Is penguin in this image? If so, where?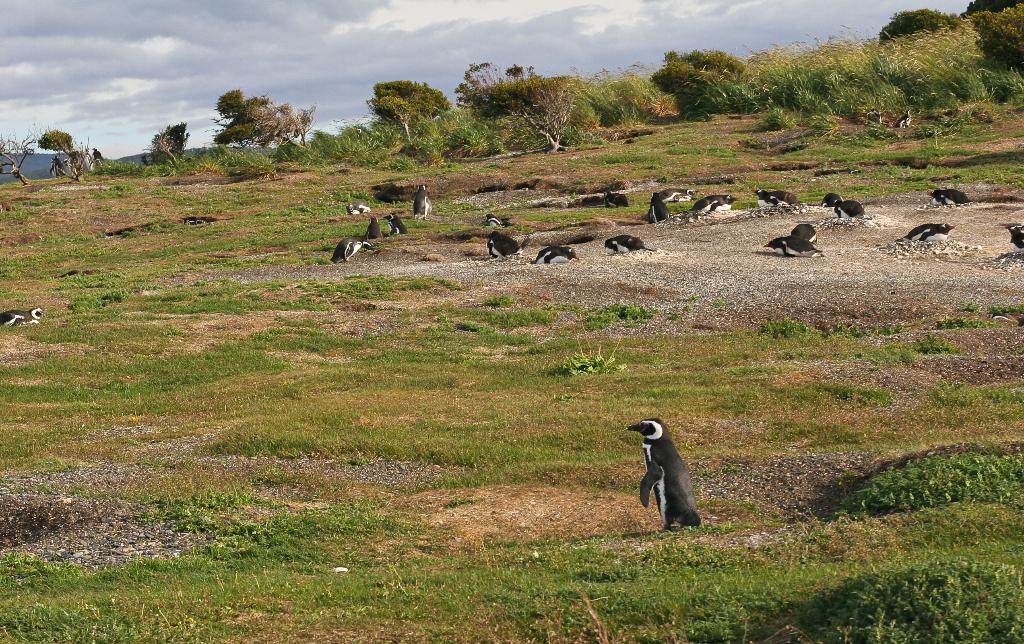
Yes, at 625, 416, 702, 531.
